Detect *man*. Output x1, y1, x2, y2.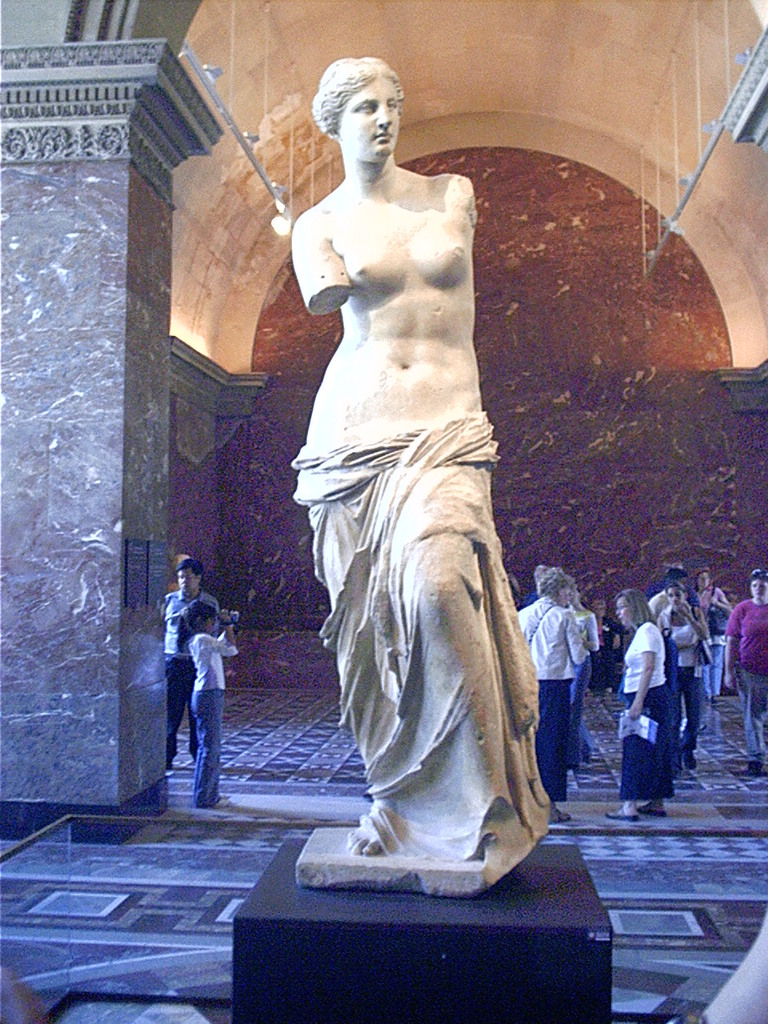
650, 565, 688, 610.
